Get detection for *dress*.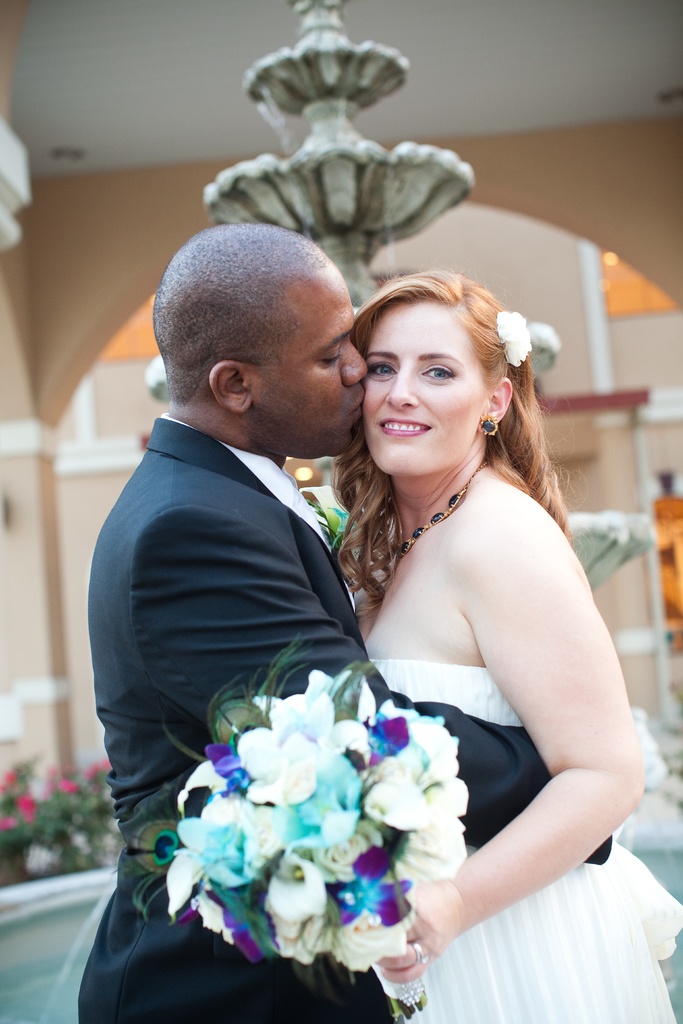
Detection: x1=366, y1=647, x2=682, y2=1023.
